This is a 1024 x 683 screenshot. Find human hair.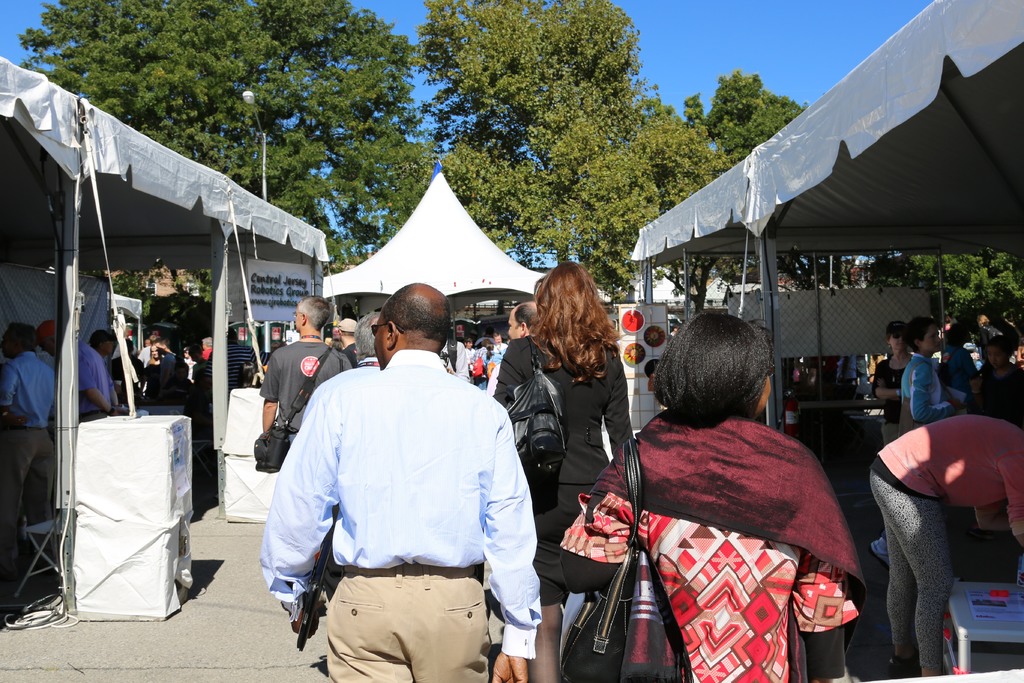
Bounding box: 202 338 212 349.
